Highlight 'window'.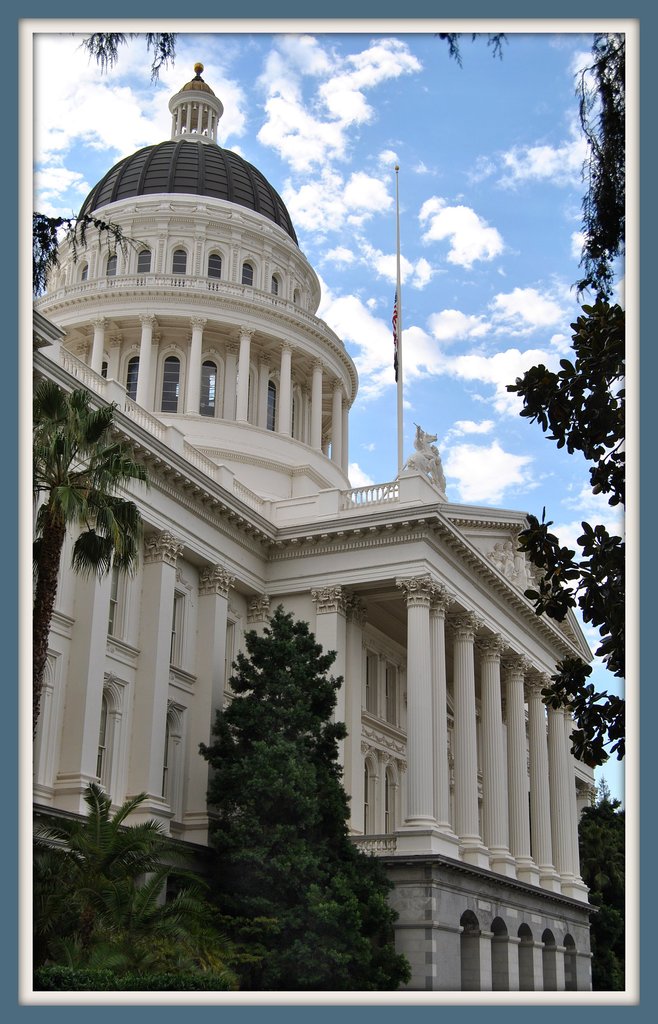
Highlighted region: locate(195, 349, 223, 413).
